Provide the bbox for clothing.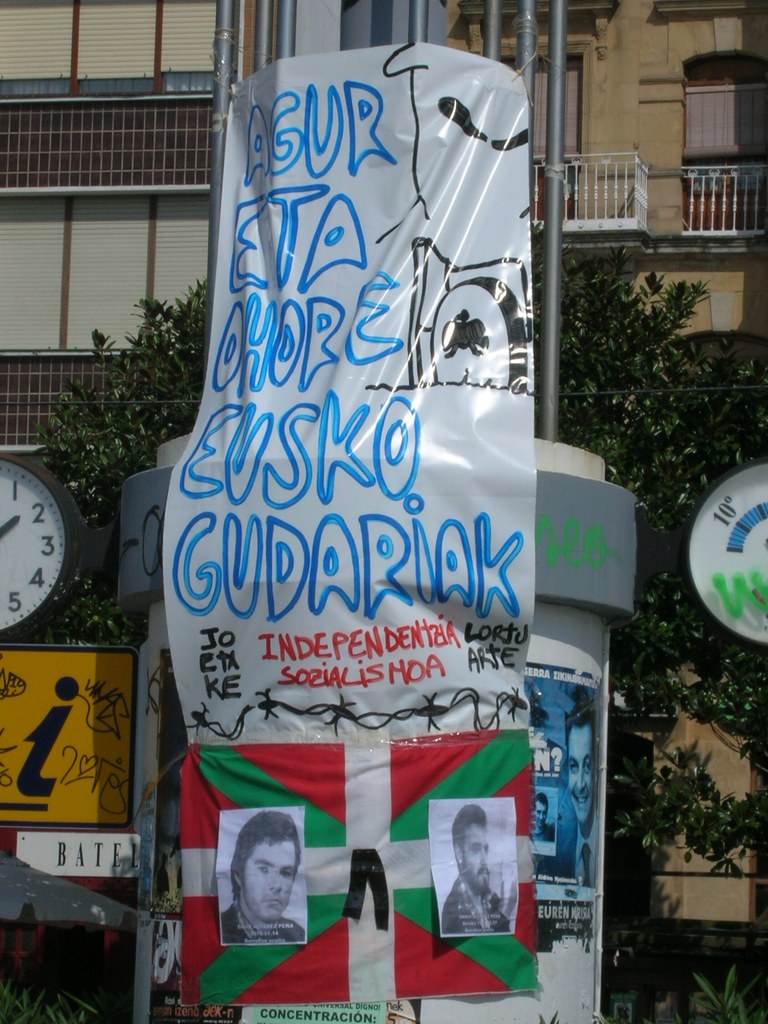
[left=220, top=898, right=306, bottom=945].
